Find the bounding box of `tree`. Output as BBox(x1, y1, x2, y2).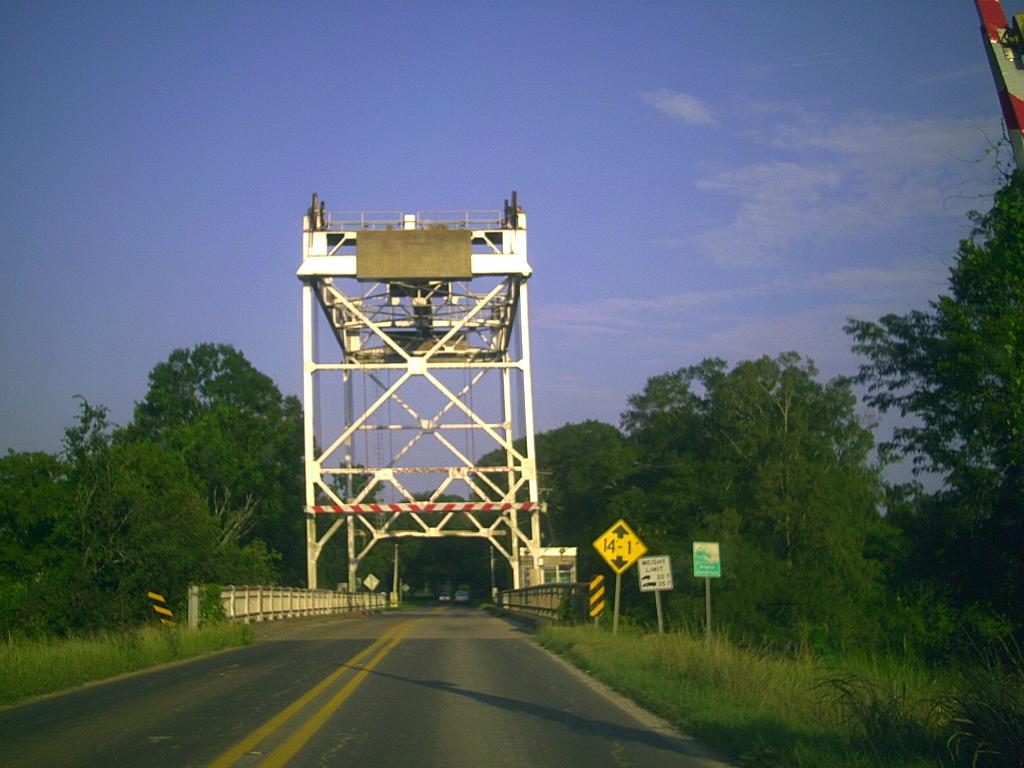
BBox(868, 188, 1018, 559).
